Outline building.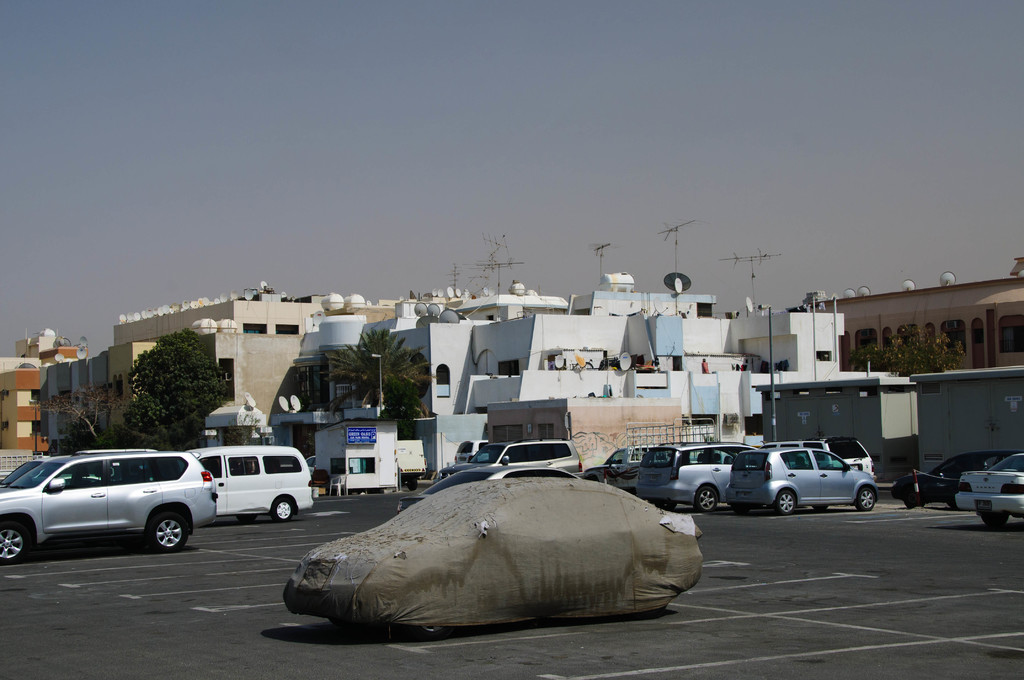
Outline: 107 339 304 421.
